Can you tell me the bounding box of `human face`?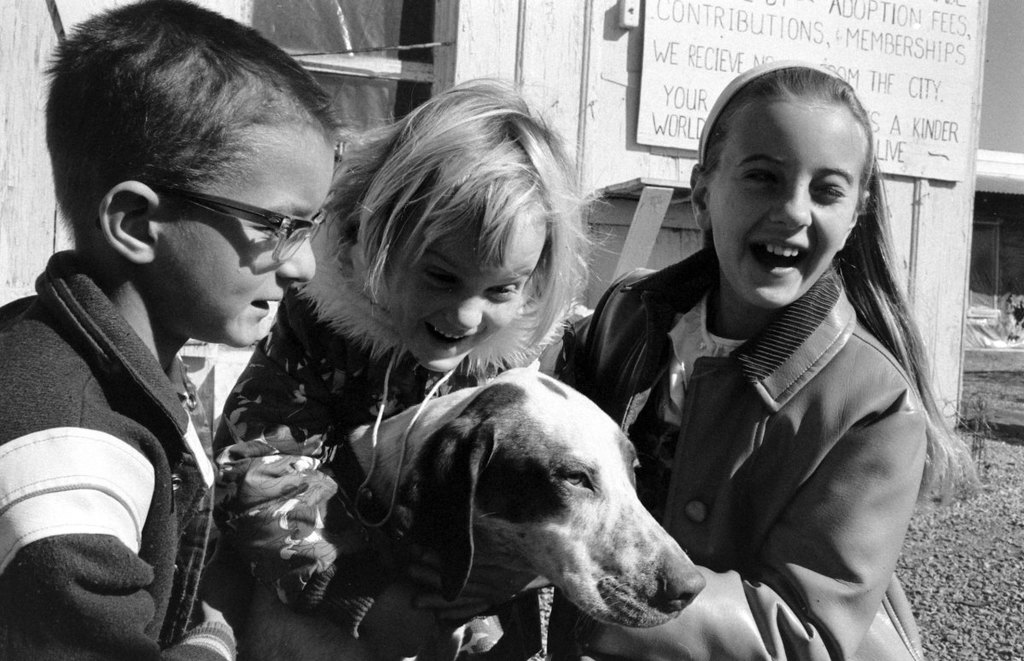
[710,104,862,305].
